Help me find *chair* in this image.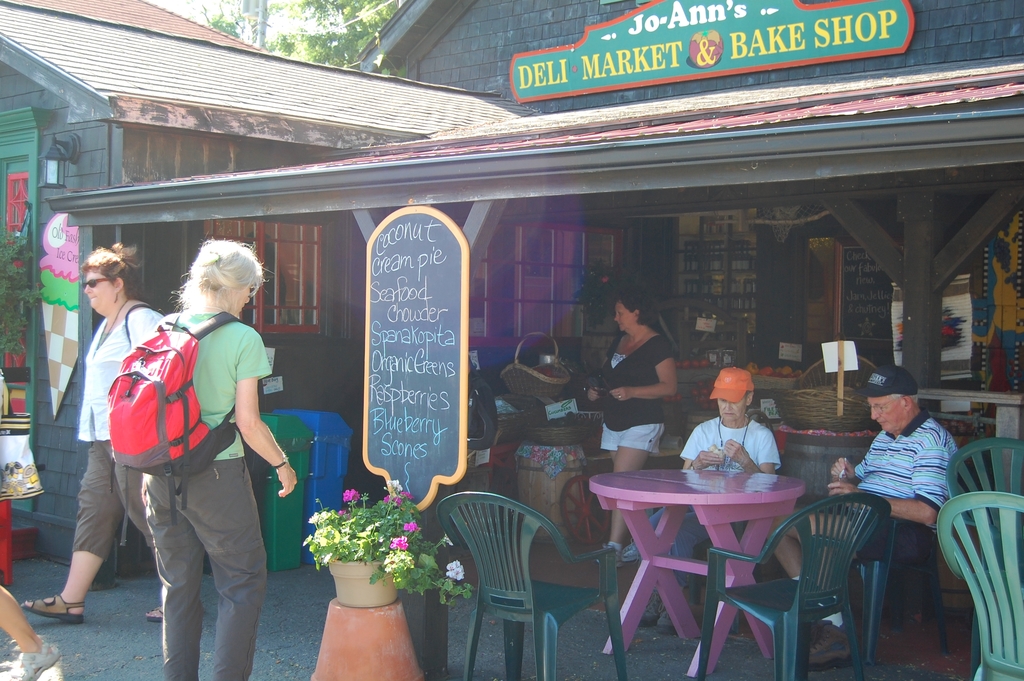
Found it: left=934, top=491, right=1023, bottom=680.
